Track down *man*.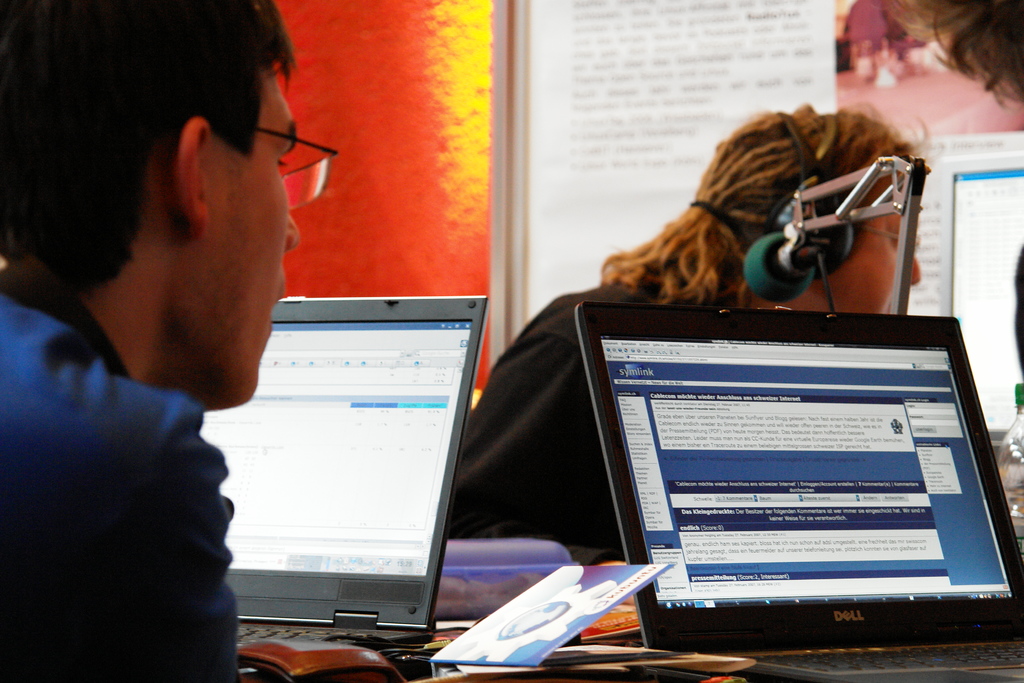
Tracked to [x1=0, y1=110, x2=289, y2=682].
